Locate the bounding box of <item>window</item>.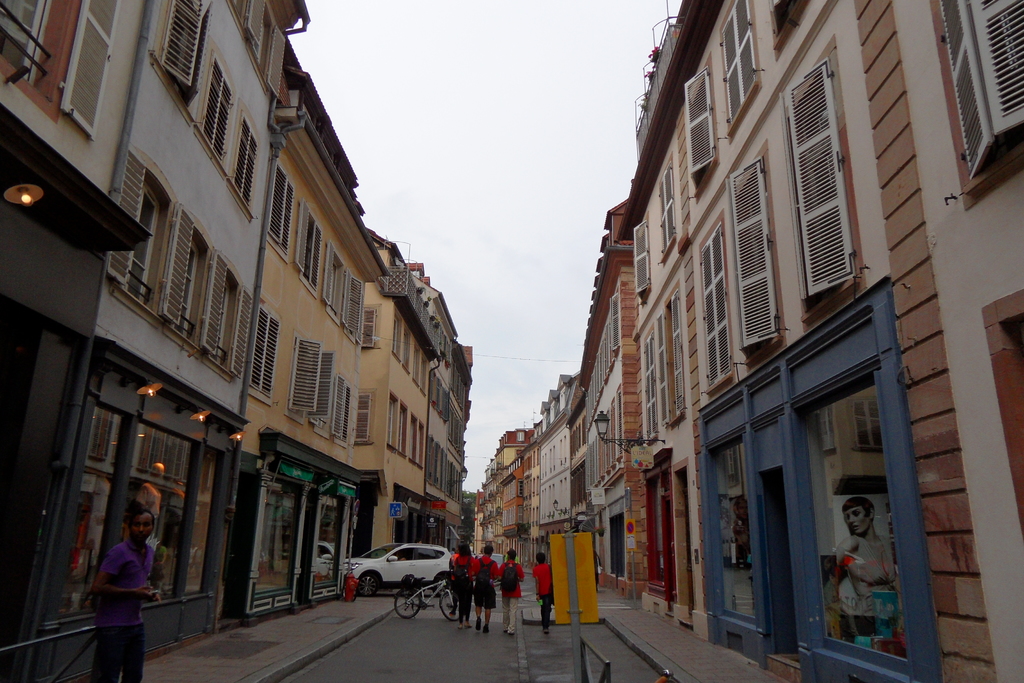
Bounding box: box(697, 253, 908, 638).
